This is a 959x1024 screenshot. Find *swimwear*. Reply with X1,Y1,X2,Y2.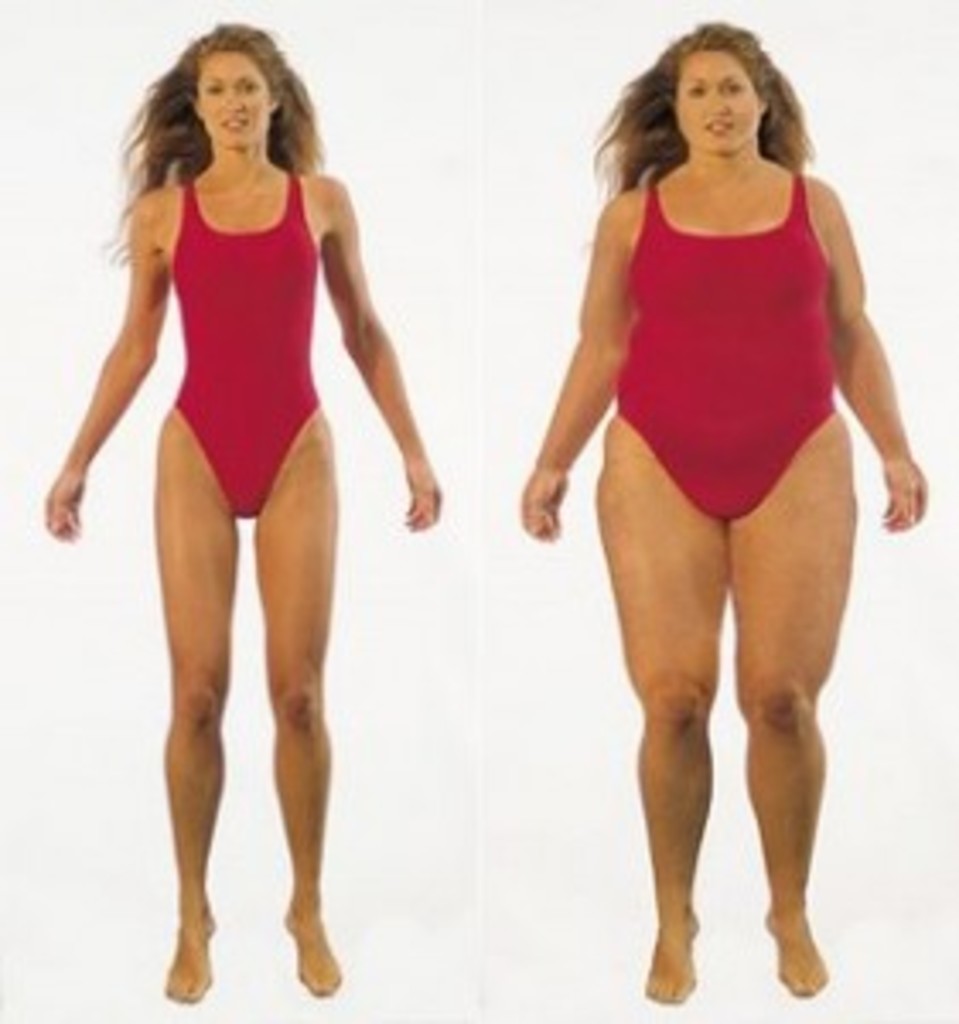
177,181,317,512.
